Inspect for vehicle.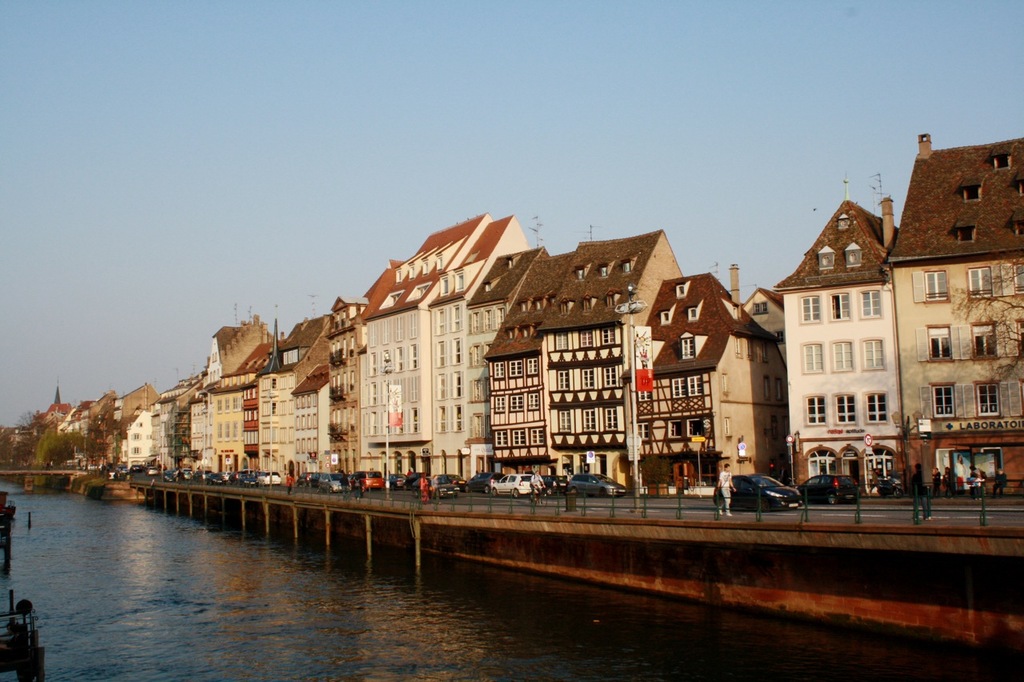
Inspection: box=[351, 468, 388, 490].
